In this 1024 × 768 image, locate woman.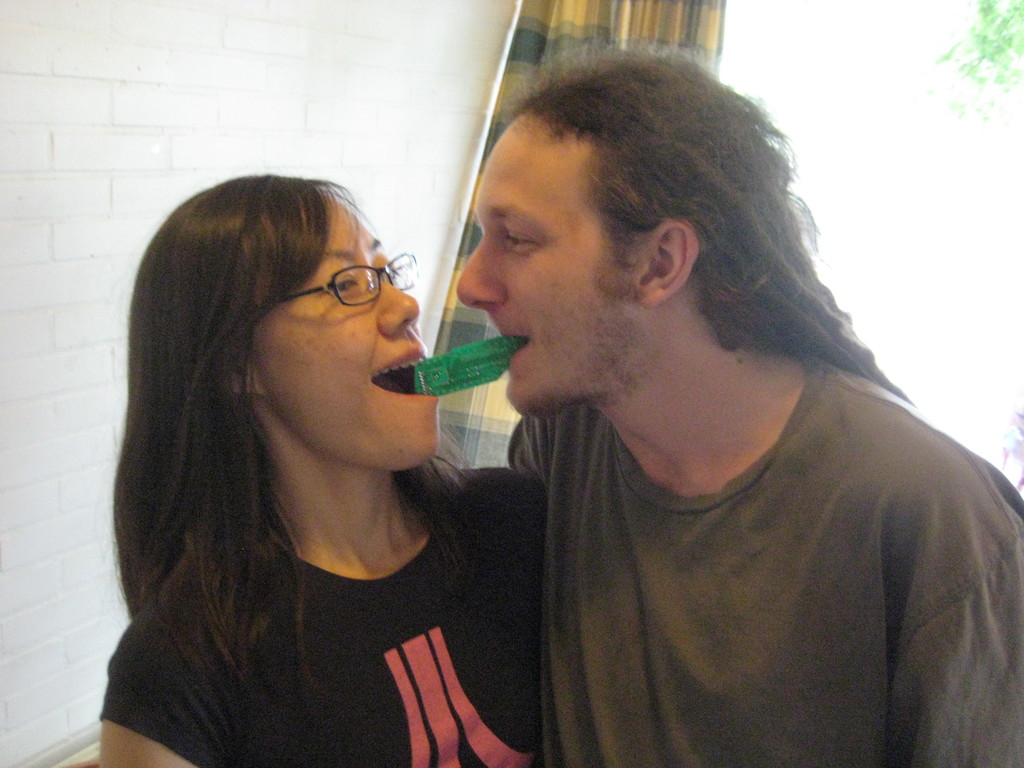
Bounding box: [96,133,575,767].
